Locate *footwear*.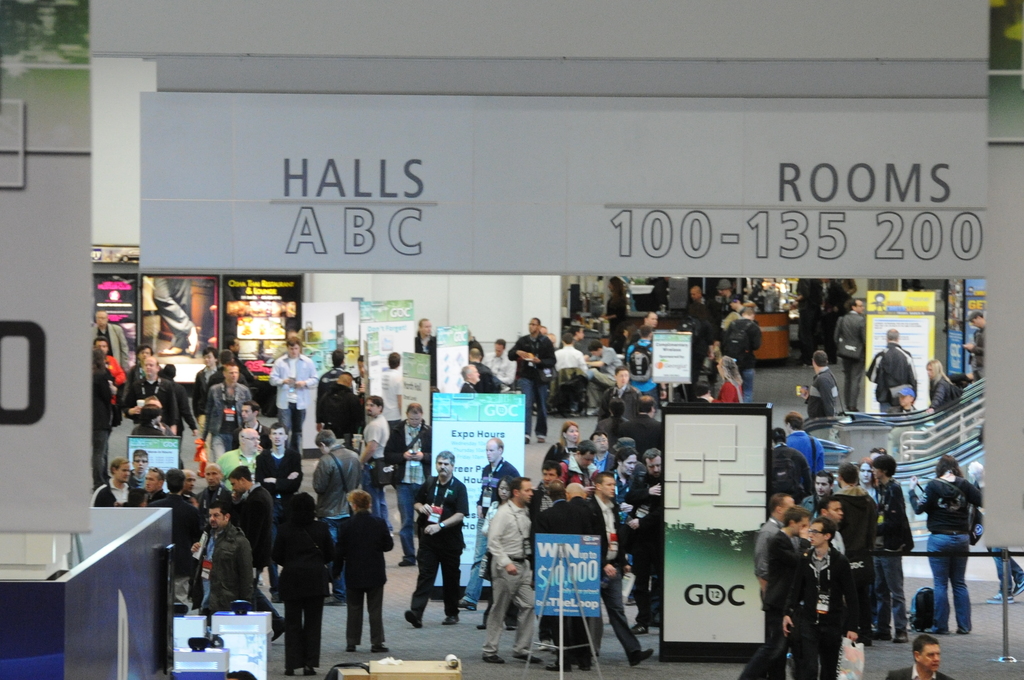
Bounding box: (400, 556, 419, 564).
